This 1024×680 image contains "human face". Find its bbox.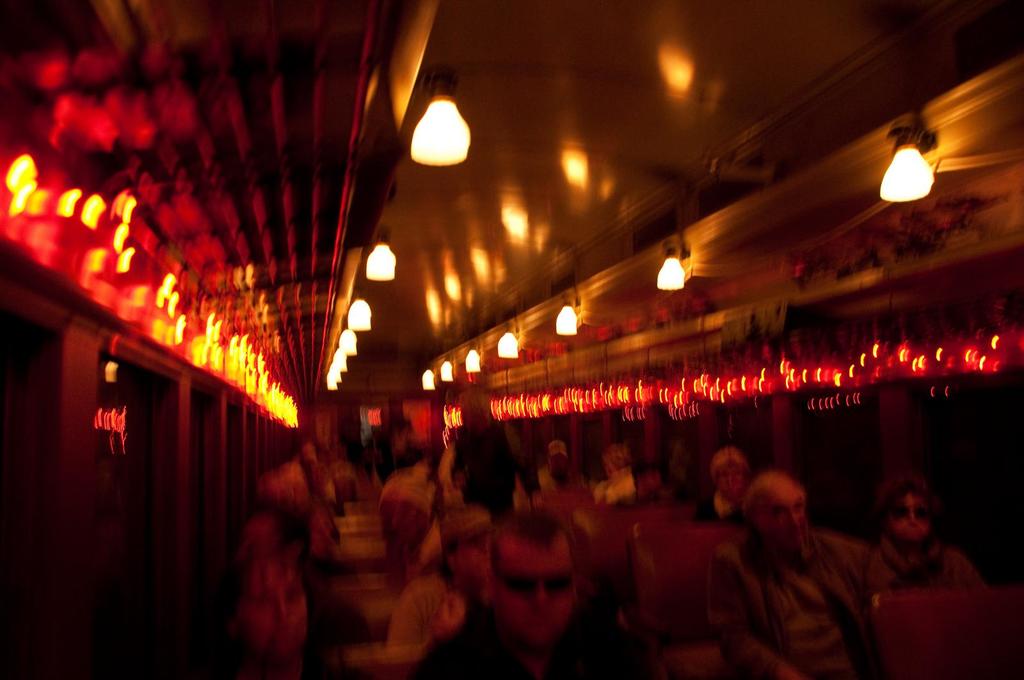
Rect(715, 463, 741, 494).
